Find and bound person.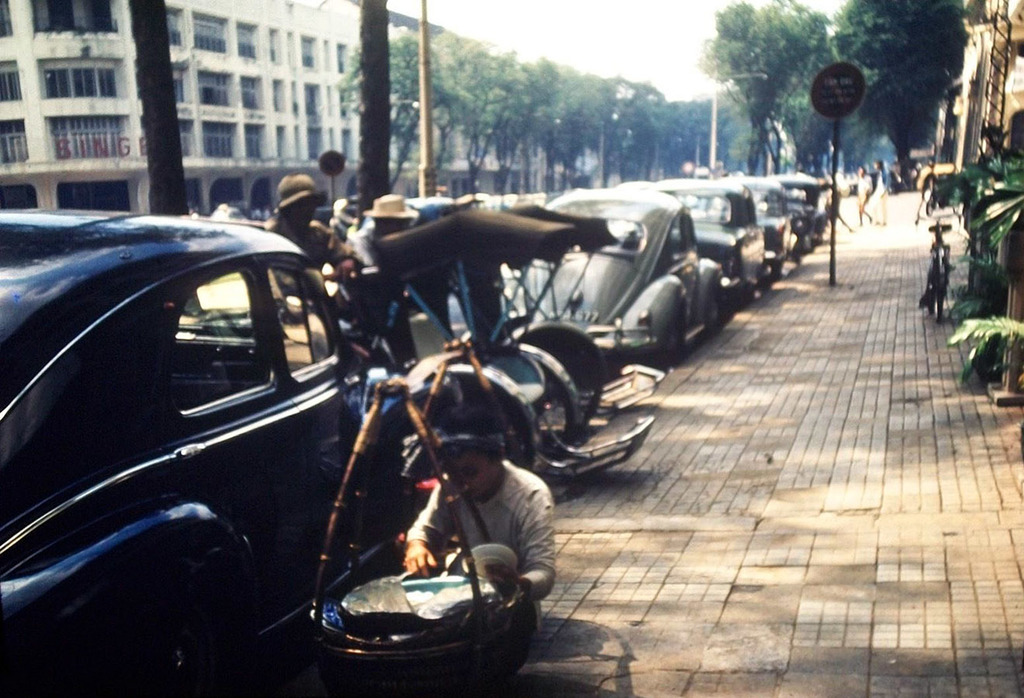
Bound: box(386, 412, 566, 616).
